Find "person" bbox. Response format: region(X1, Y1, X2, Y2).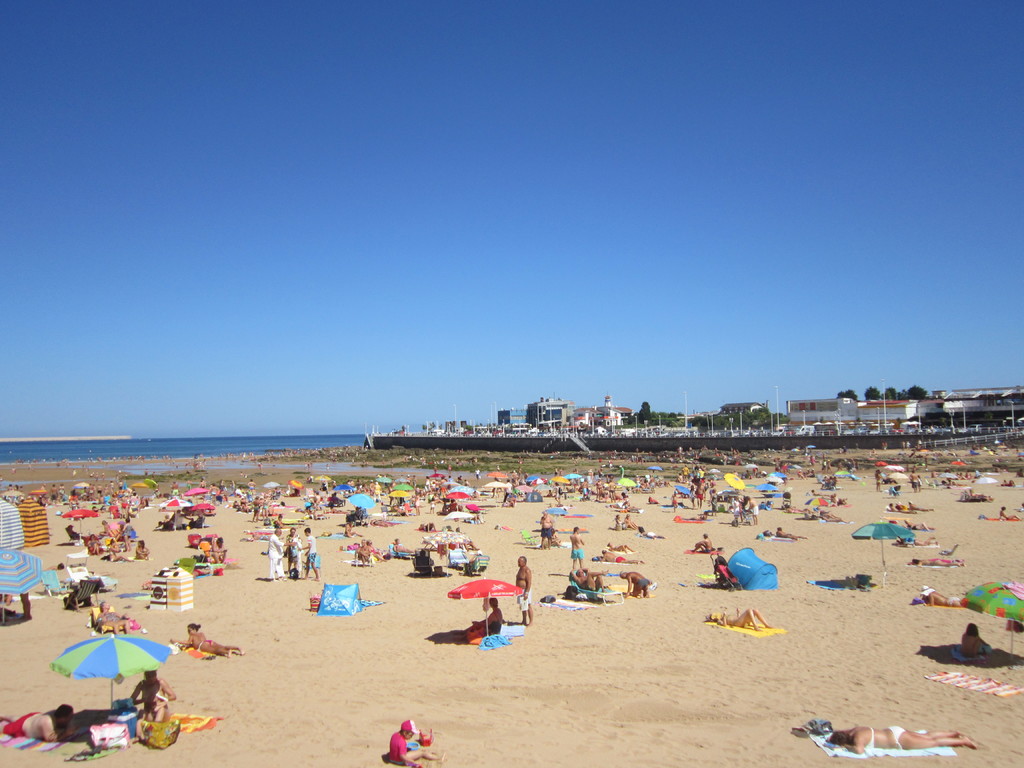
region(266, 522, 285, 582).
